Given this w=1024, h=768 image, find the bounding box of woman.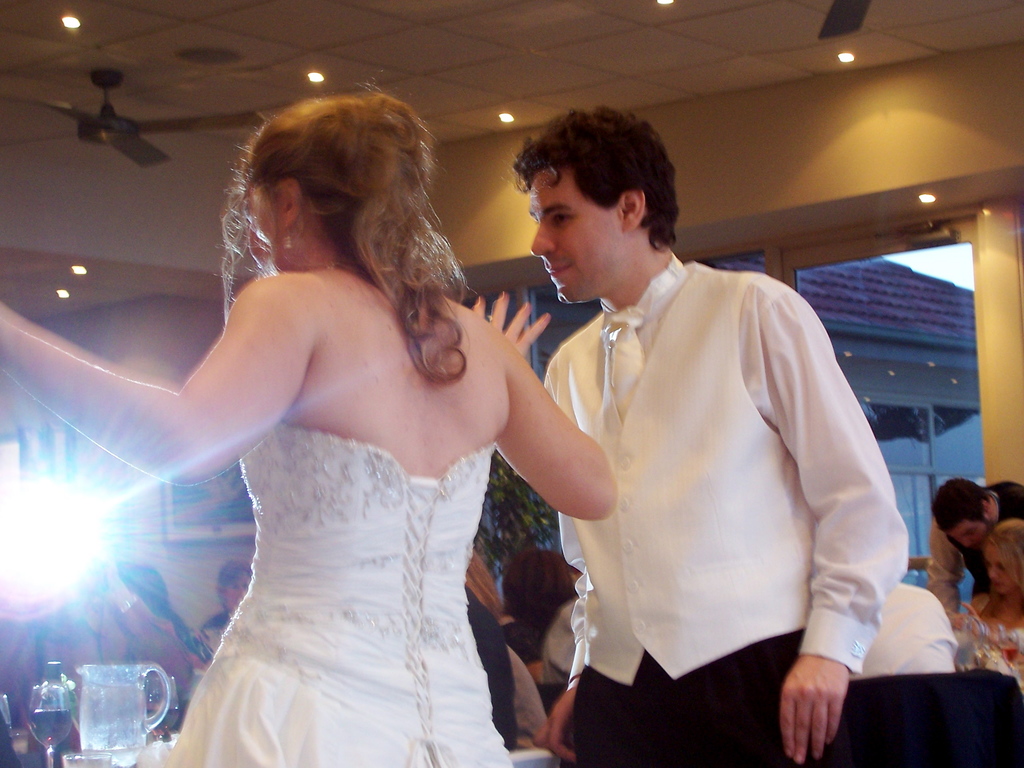
select_region(0, 83, 618, 767).
